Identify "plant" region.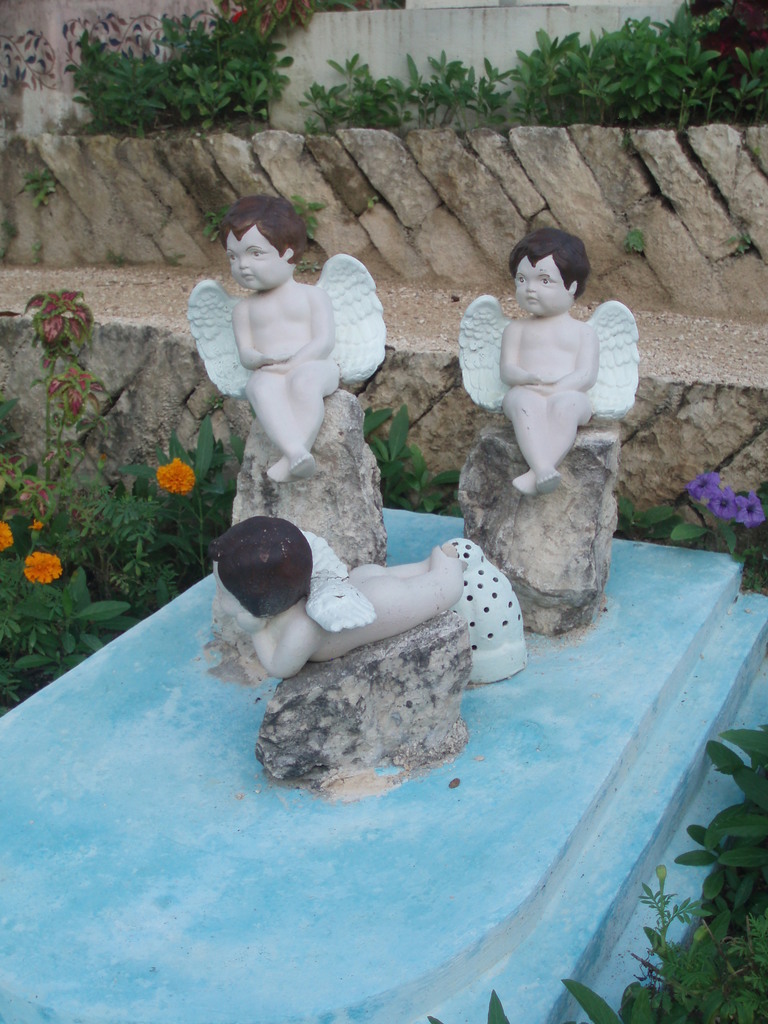
Region: [305, 197, 331, 239].
